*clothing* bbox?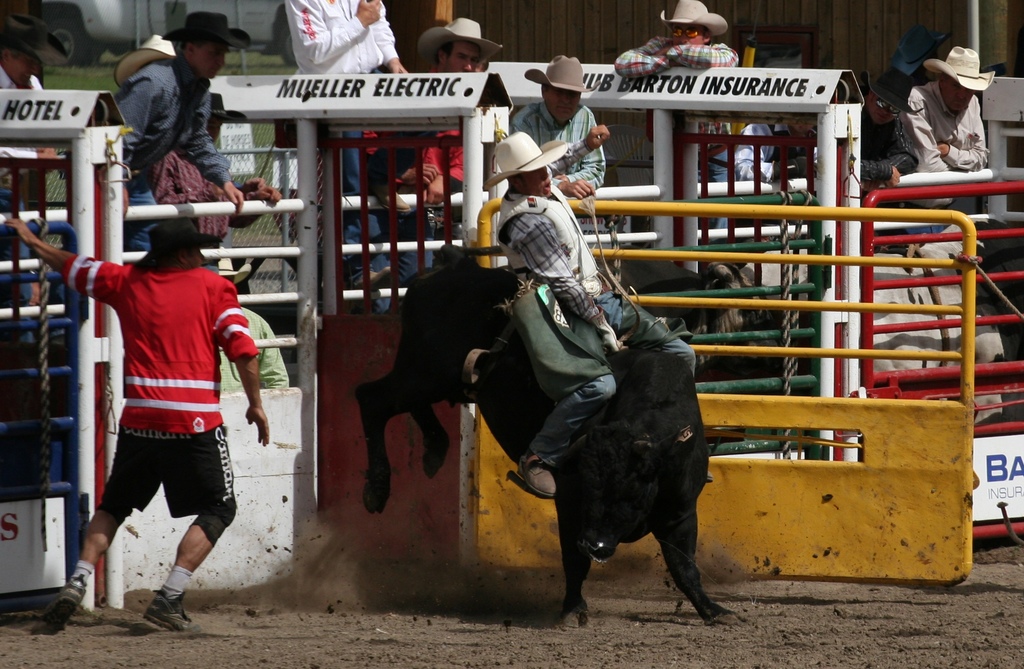
493,136,692,465
